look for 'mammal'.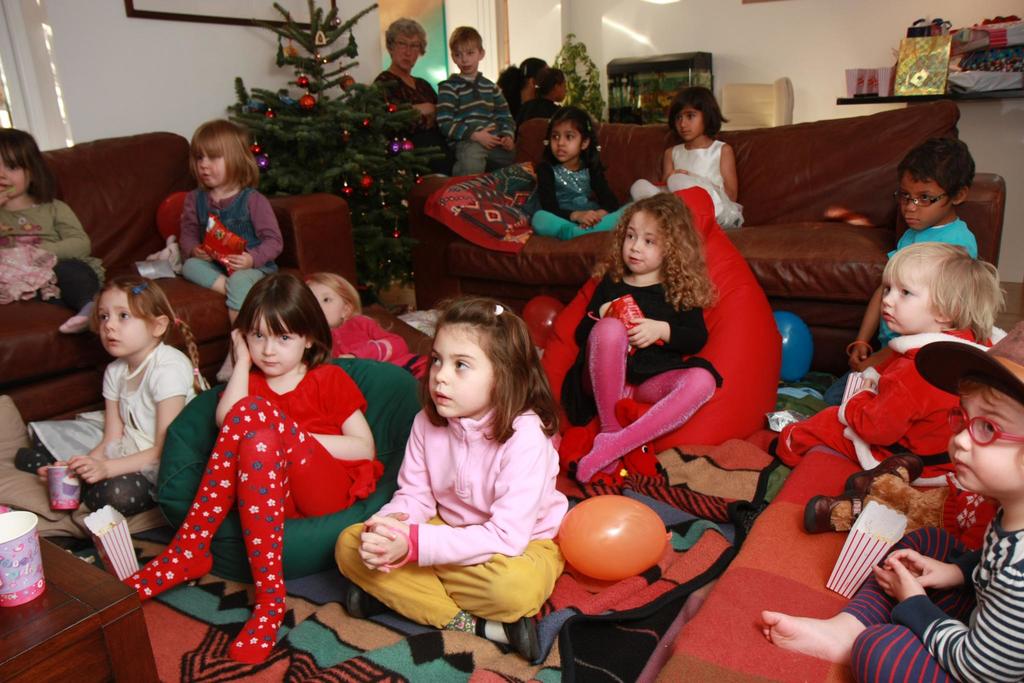
Found: (left=316, top=283, right=426, bottom=387).
